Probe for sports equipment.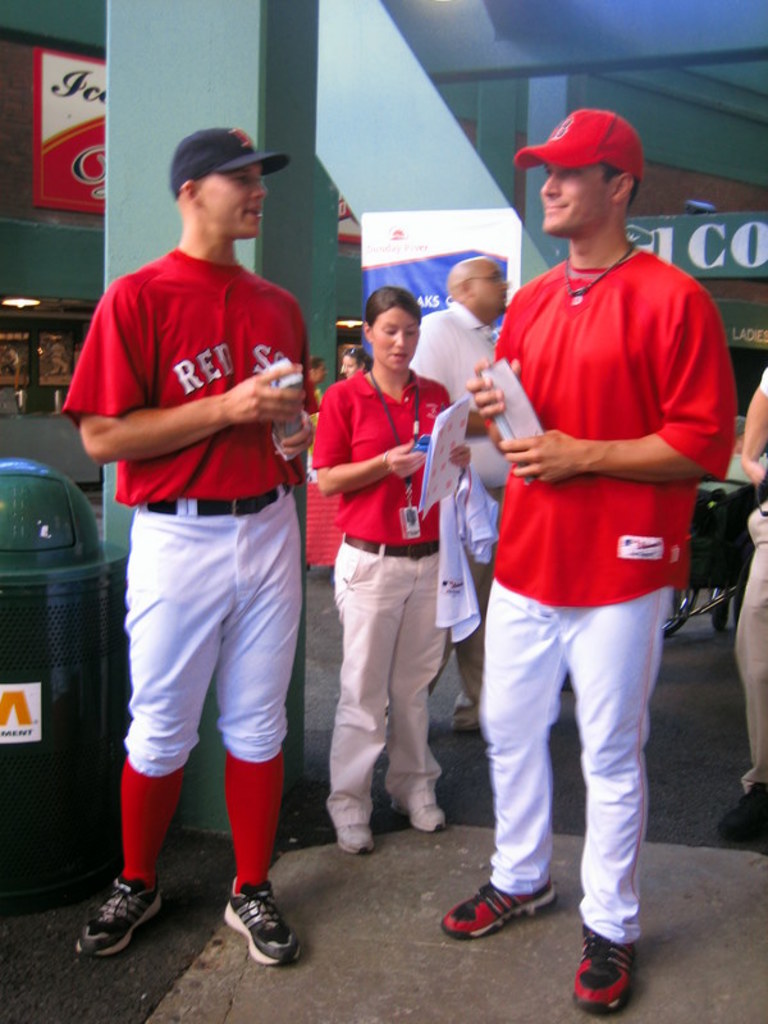
Probe result: pyautogui.locateOnScreen(223, 872, 305, 969).
